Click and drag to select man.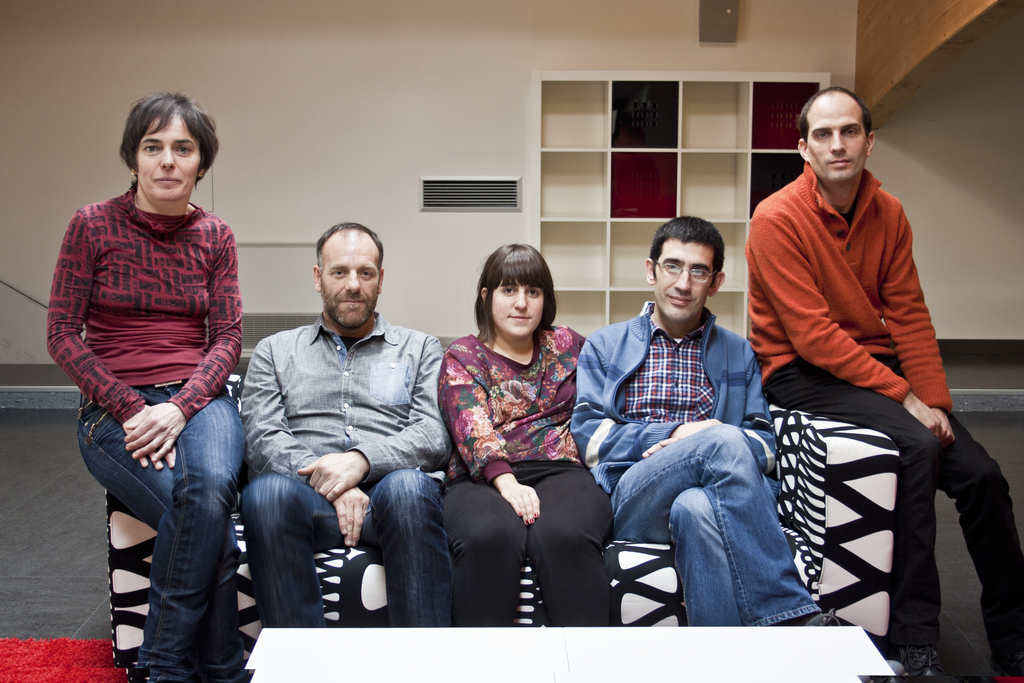
Selection: 237,219,458,629.
